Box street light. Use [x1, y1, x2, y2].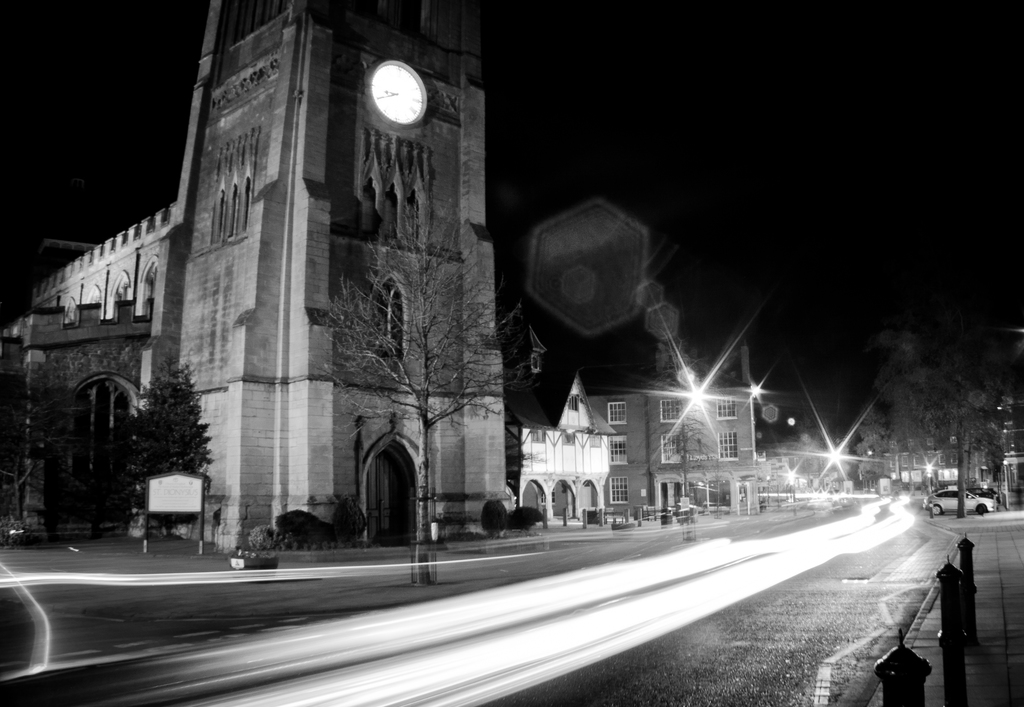
[921, 461, 936, 523].
